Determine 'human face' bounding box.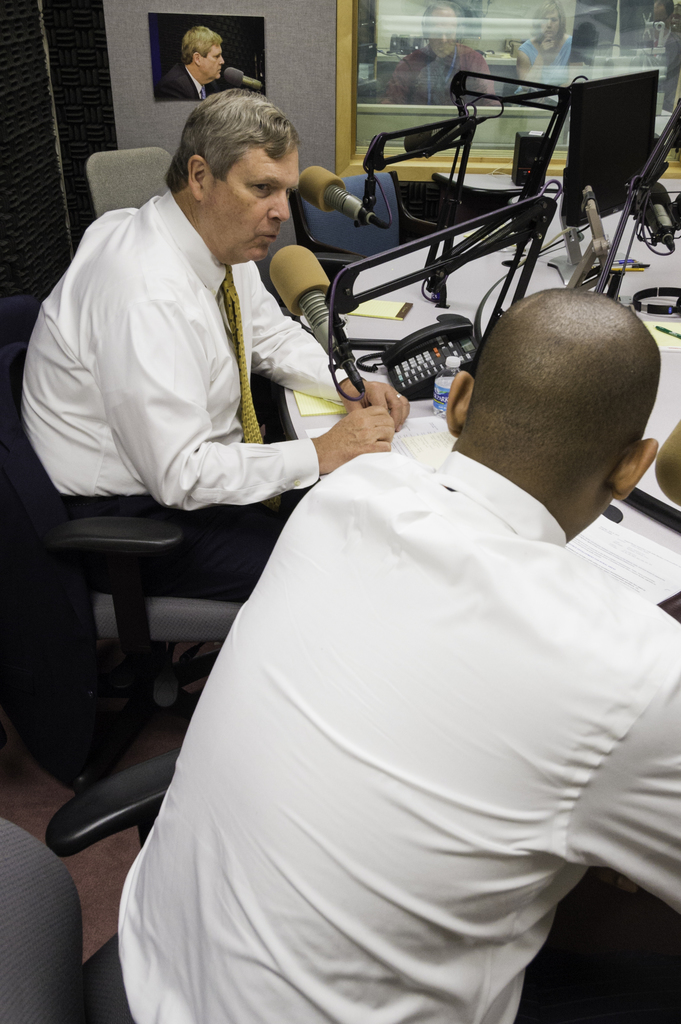
Determined: [left=531, top=4, right=564, bottom=46].
